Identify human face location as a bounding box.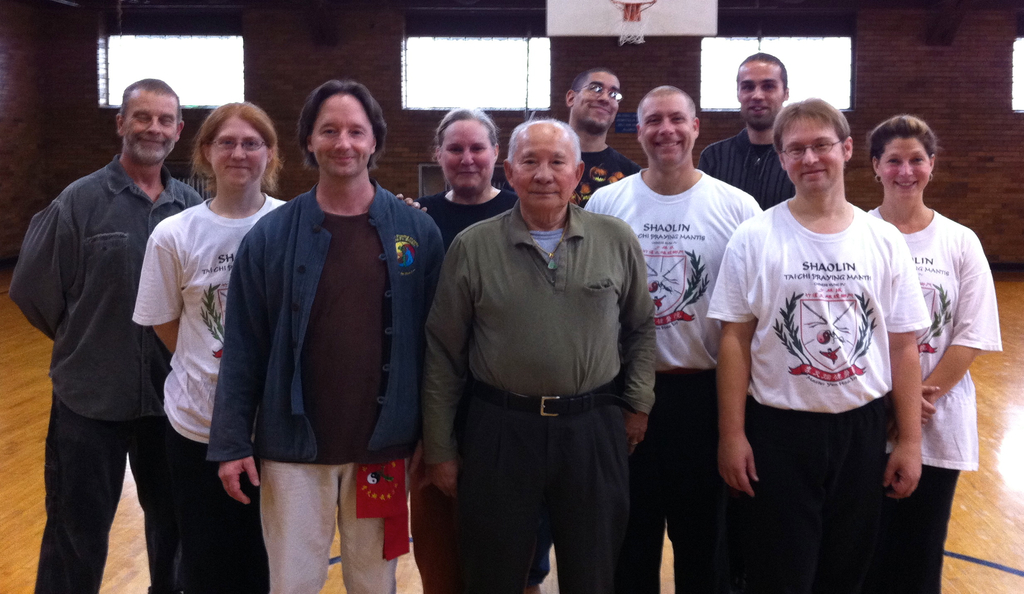
bbox=[639, 97, 695, 171].
